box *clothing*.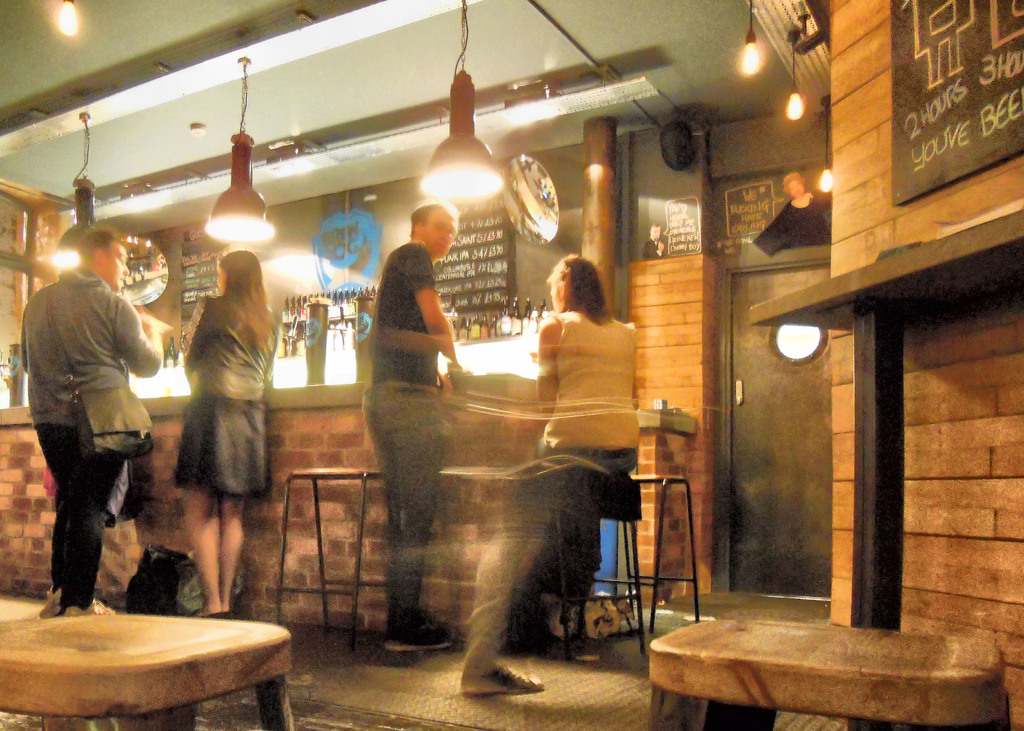
locate(364, 244, 446, 607).
